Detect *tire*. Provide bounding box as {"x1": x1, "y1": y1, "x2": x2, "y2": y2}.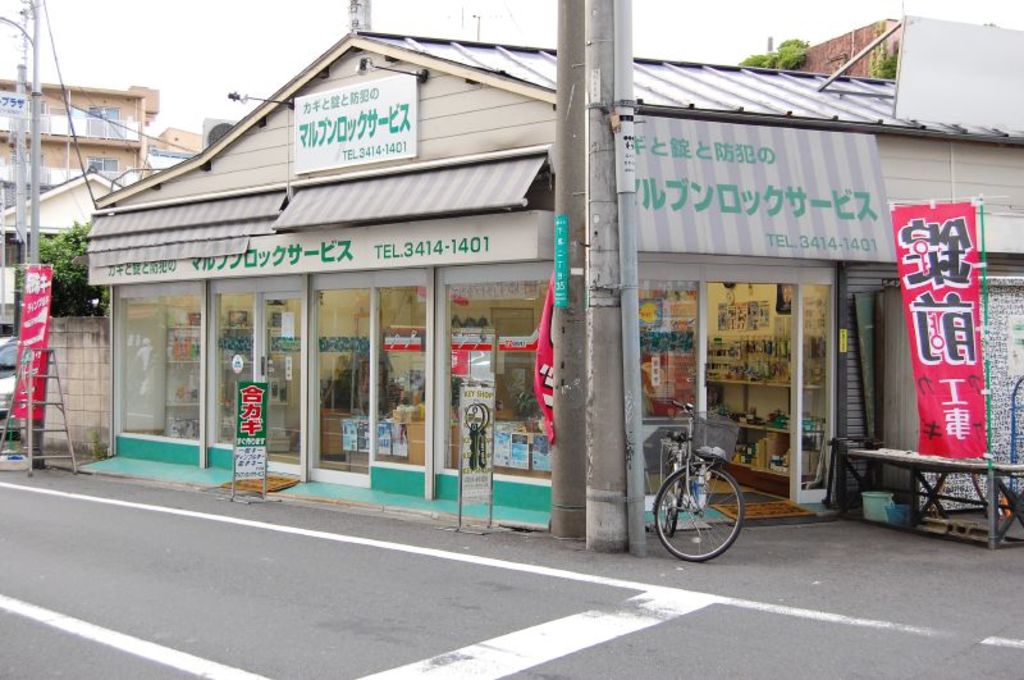
{"x1": 669, "y1": 466, "x2": 749, "y2": 569}.
